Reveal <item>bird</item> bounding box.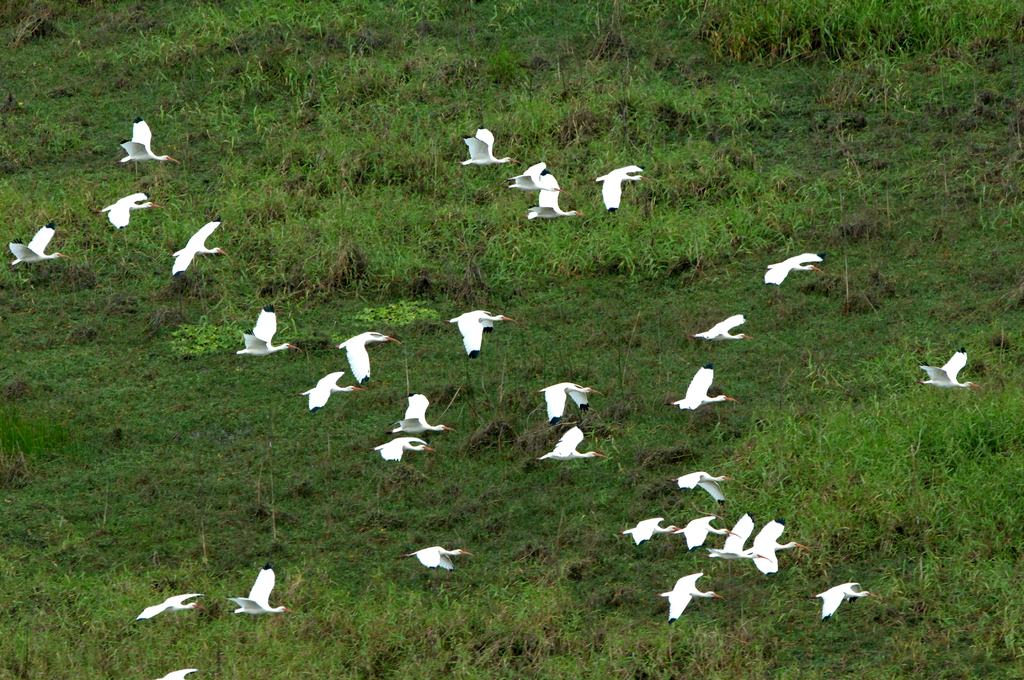
Revealed: box=[234, 307, 305, 356].
